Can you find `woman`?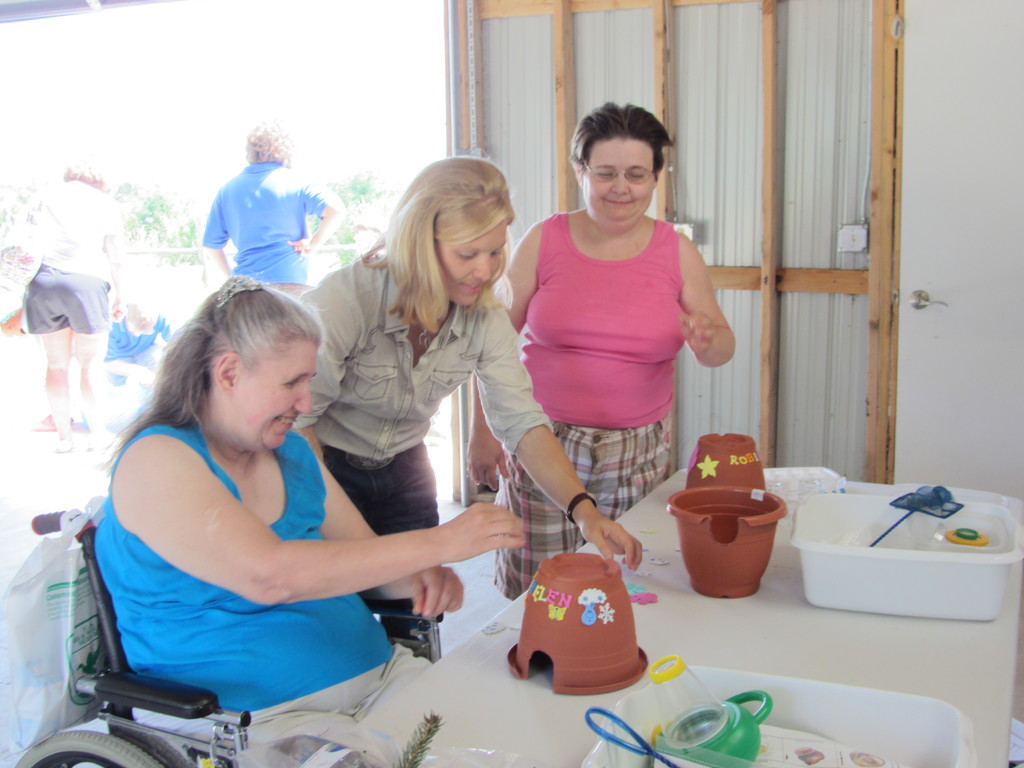
Yes, bounding box: 287:156:650:640.
